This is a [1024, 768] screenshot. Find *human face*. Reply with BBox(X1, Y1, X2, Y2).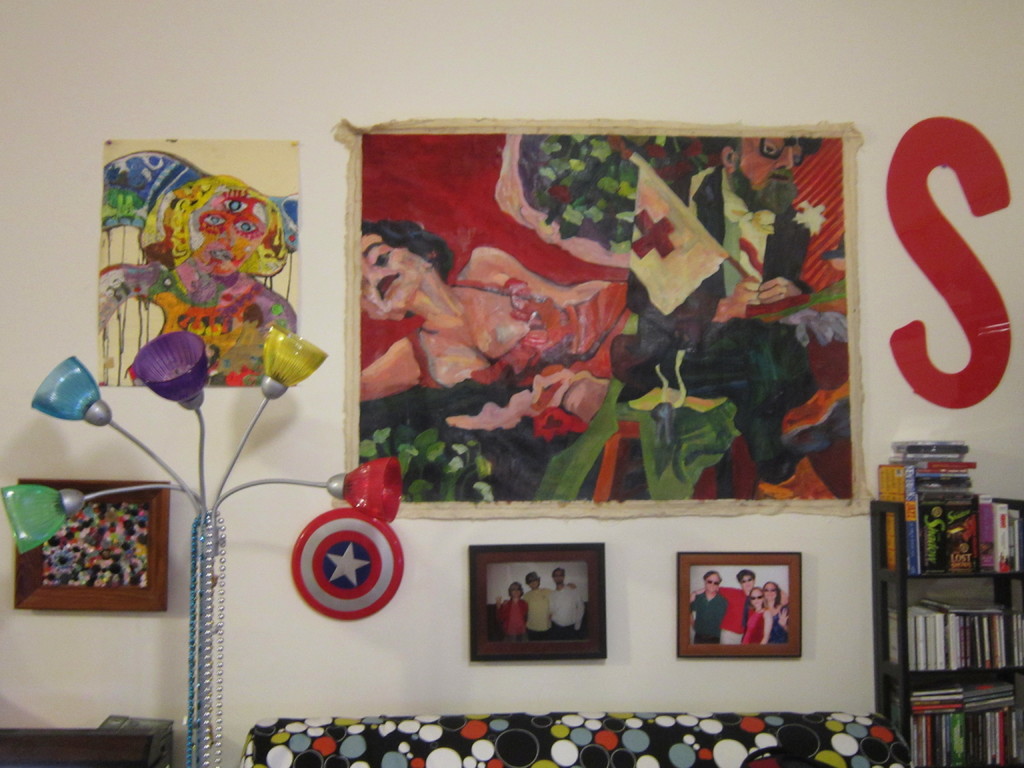
BBox(509, 581, 524, 600).
